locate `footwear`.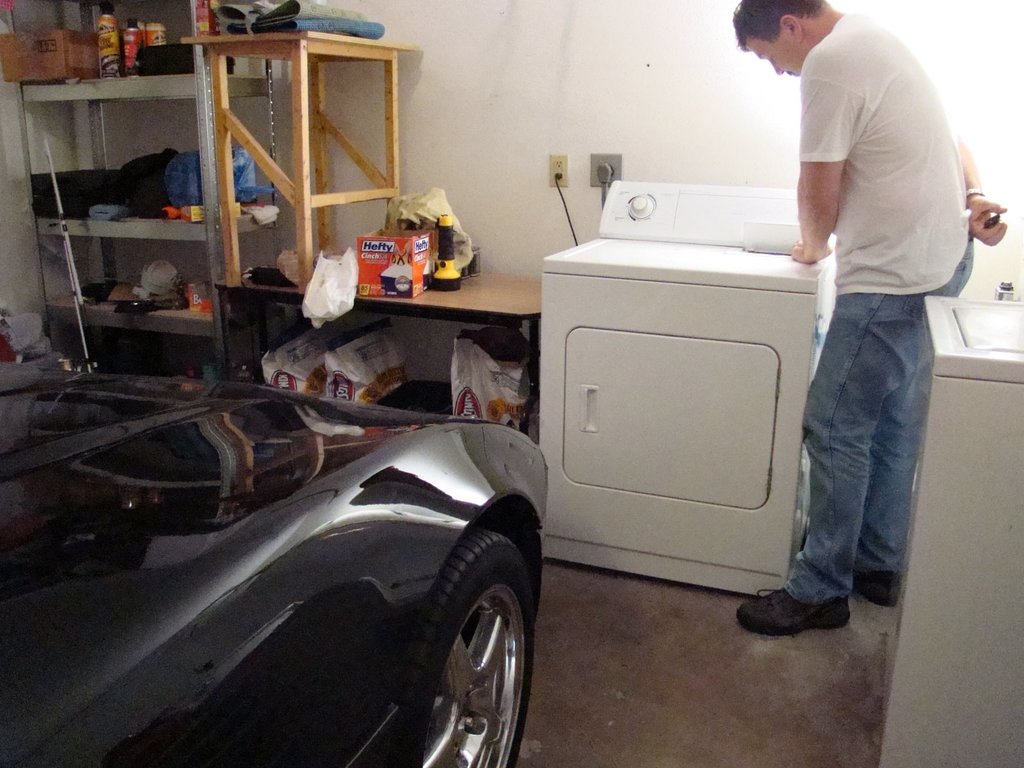
Bounding box: locate(740, 588, 859, 637).
